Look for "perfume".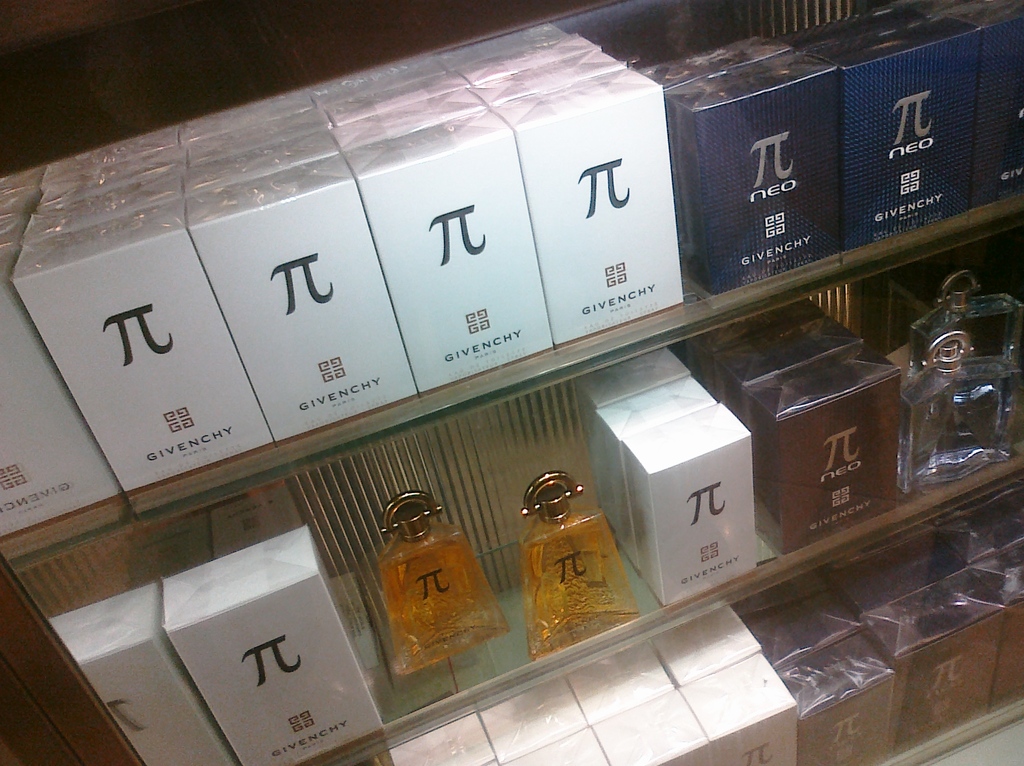
Found: x1=516, y1=471, x2=646, y2=665.
